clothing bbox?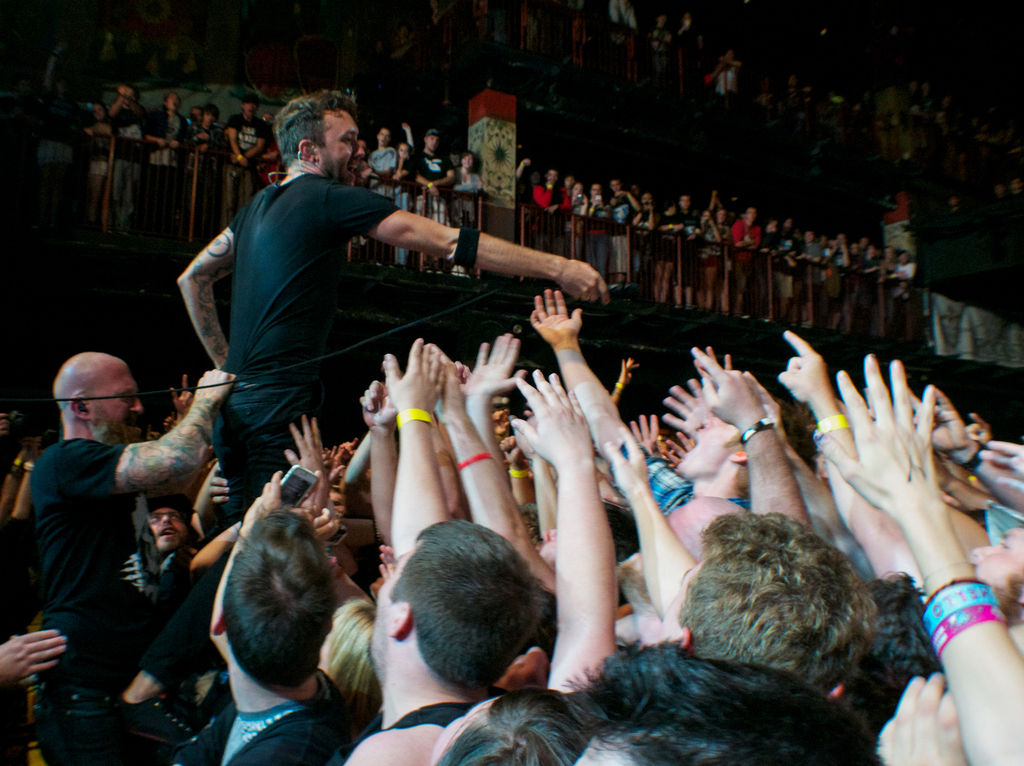
<box>804,236,819,307</box>
